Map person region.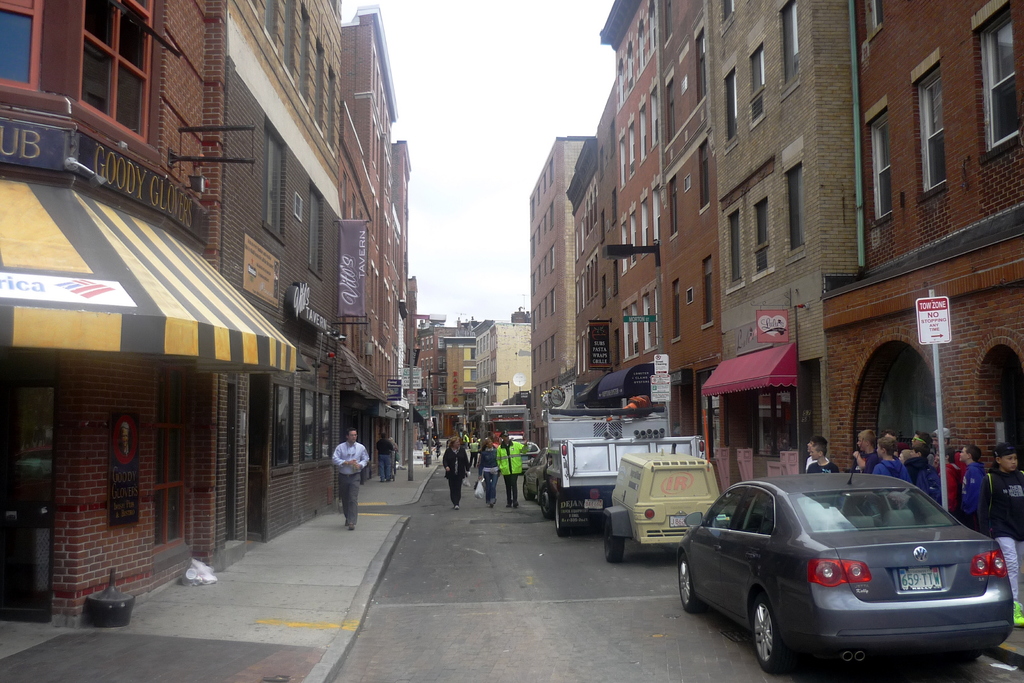
Mapped to bbox(852, 430, 878, 484).
